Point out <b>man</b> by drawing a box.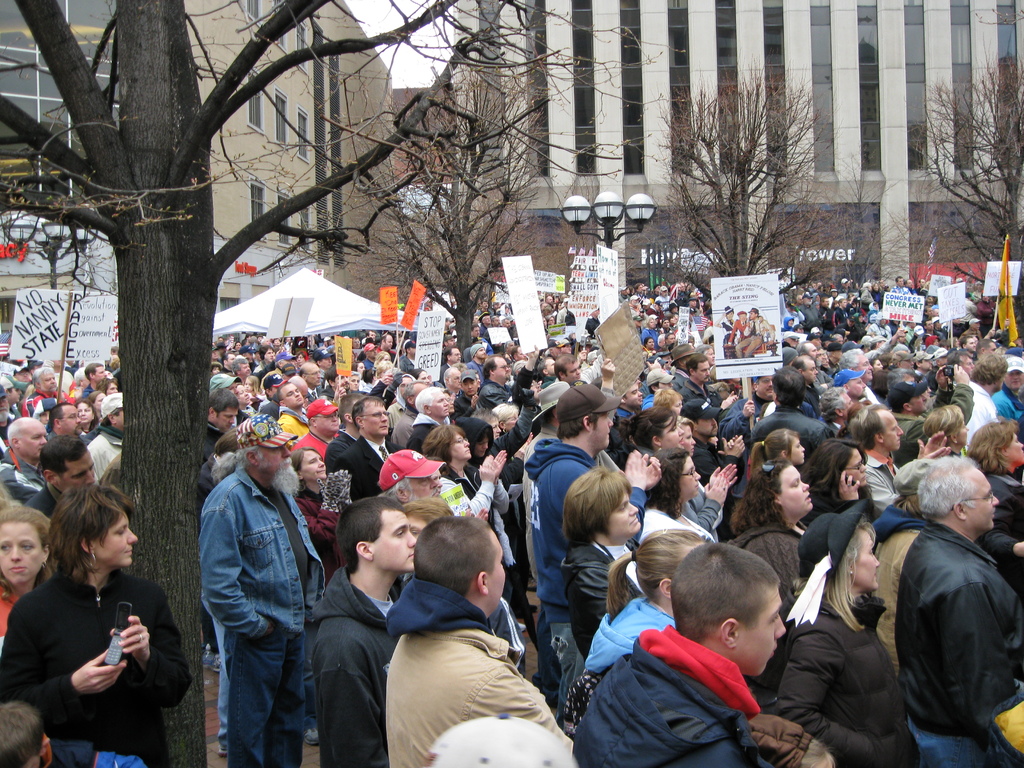
[669,340,696,396].
